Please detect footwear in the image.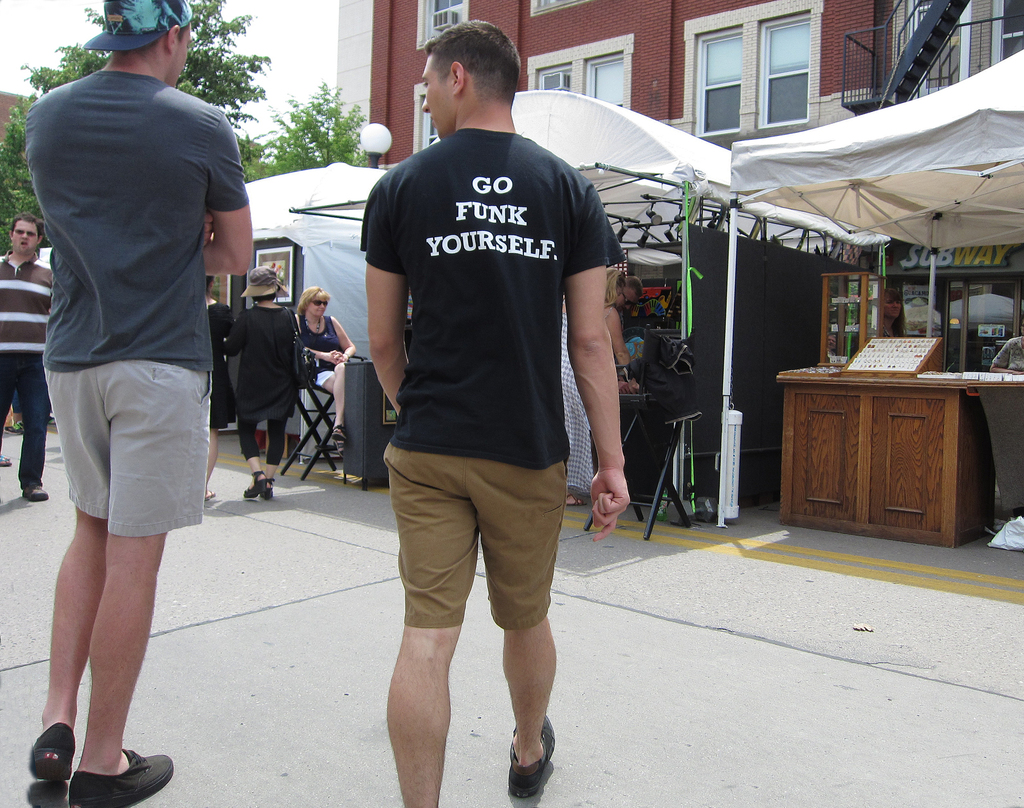
crop(498, 704, 568, 793).
